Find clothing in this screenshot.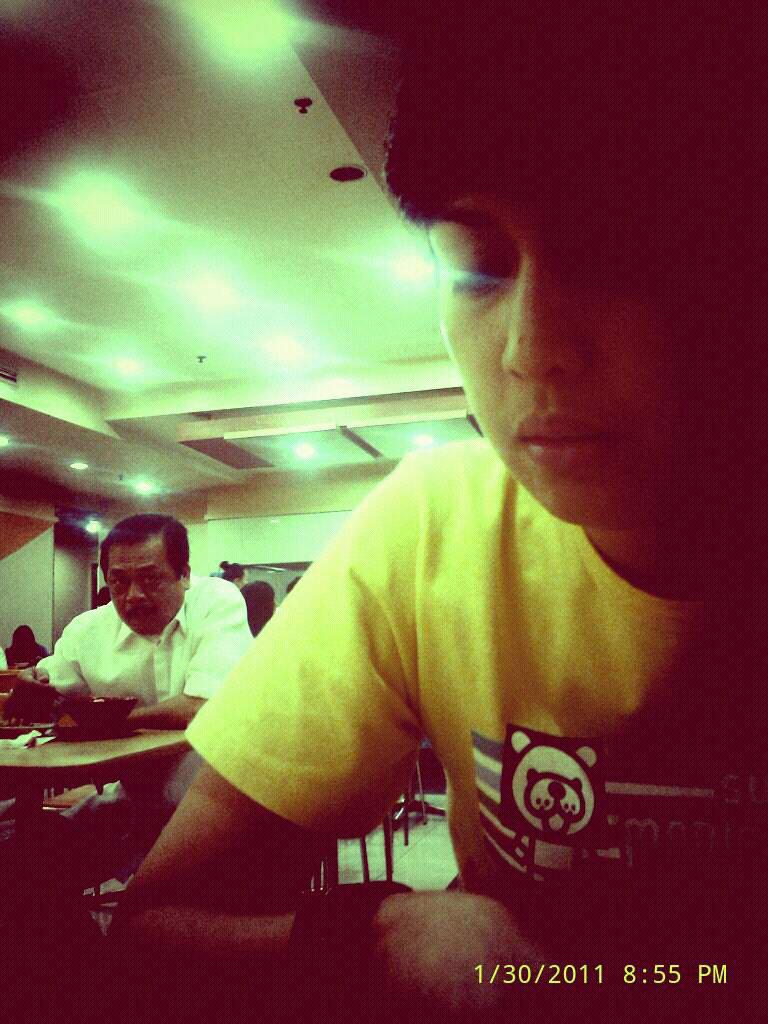
The bounding box for clothing is l=0, t=573, r=250, b=1023.
